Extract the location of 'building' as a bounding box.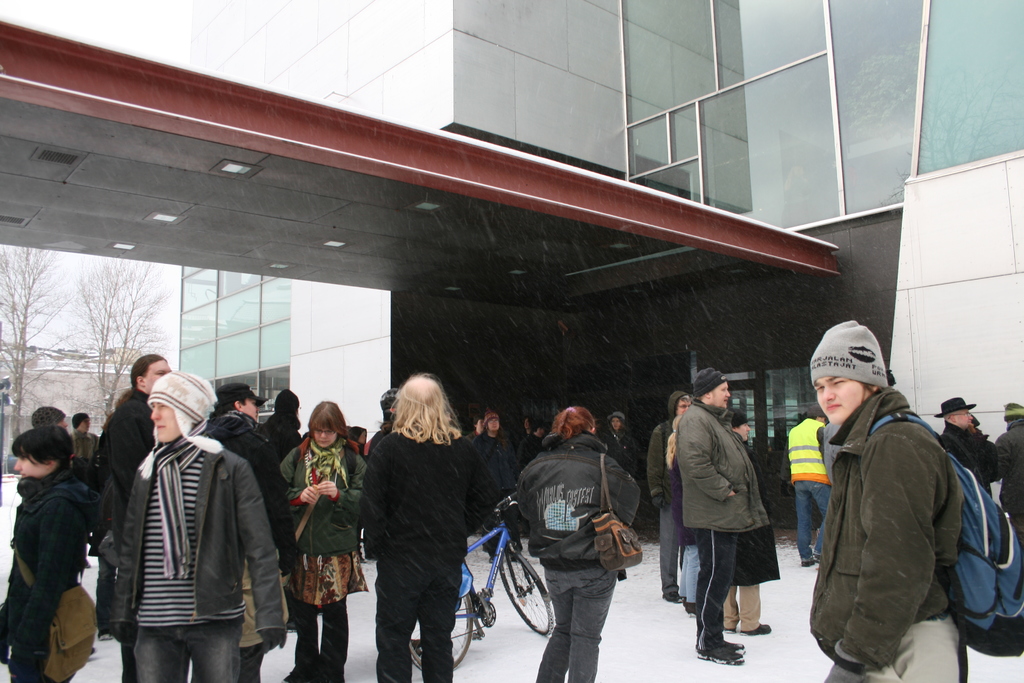
(0,0,1023,528).
